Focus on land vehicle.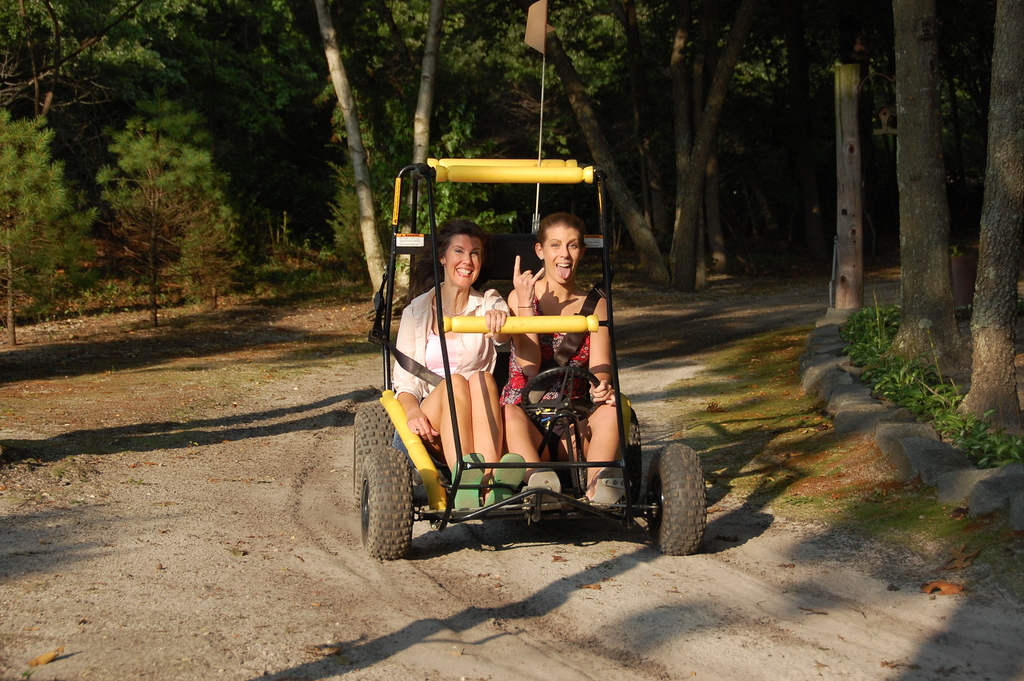
Focused at rect(347, 290, 725, 562).
